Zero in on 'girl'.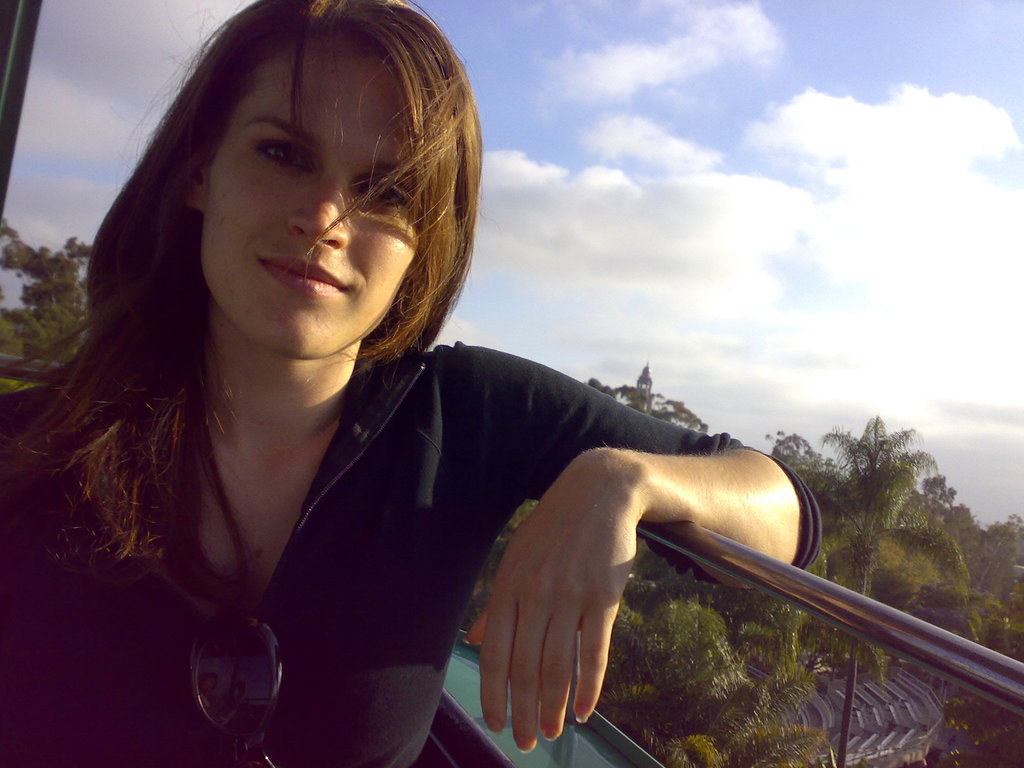
Zeroed in: x1=0, y1=0, x2=824, y2=767.
